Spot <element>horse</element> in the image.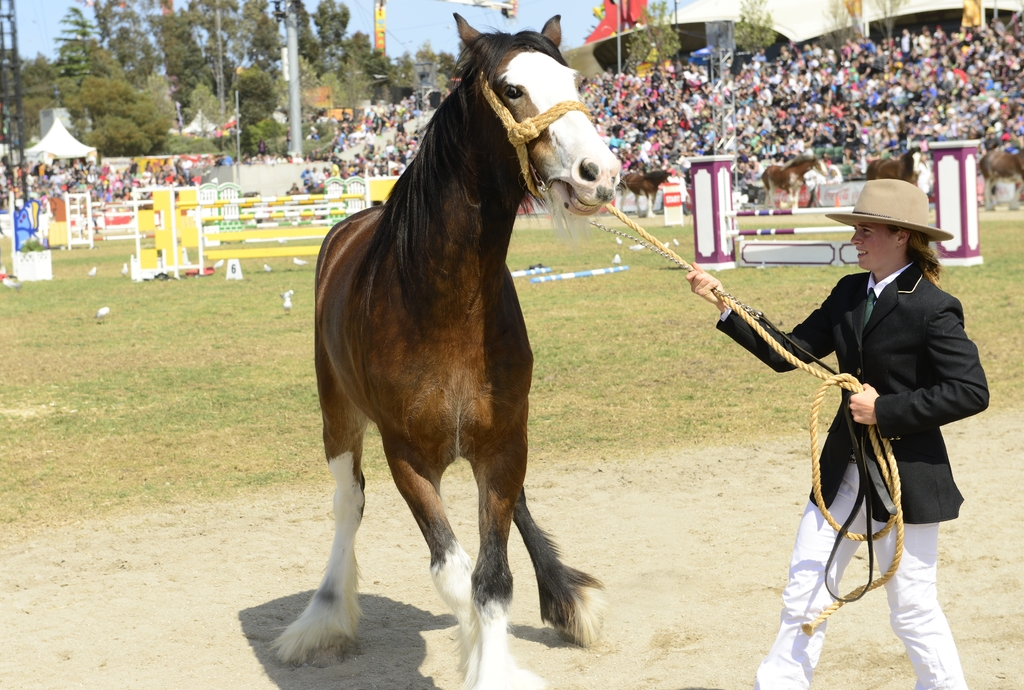
<element>horse</element> found at pyautogui.locateOnScreen(859, 143, 925, 186).
